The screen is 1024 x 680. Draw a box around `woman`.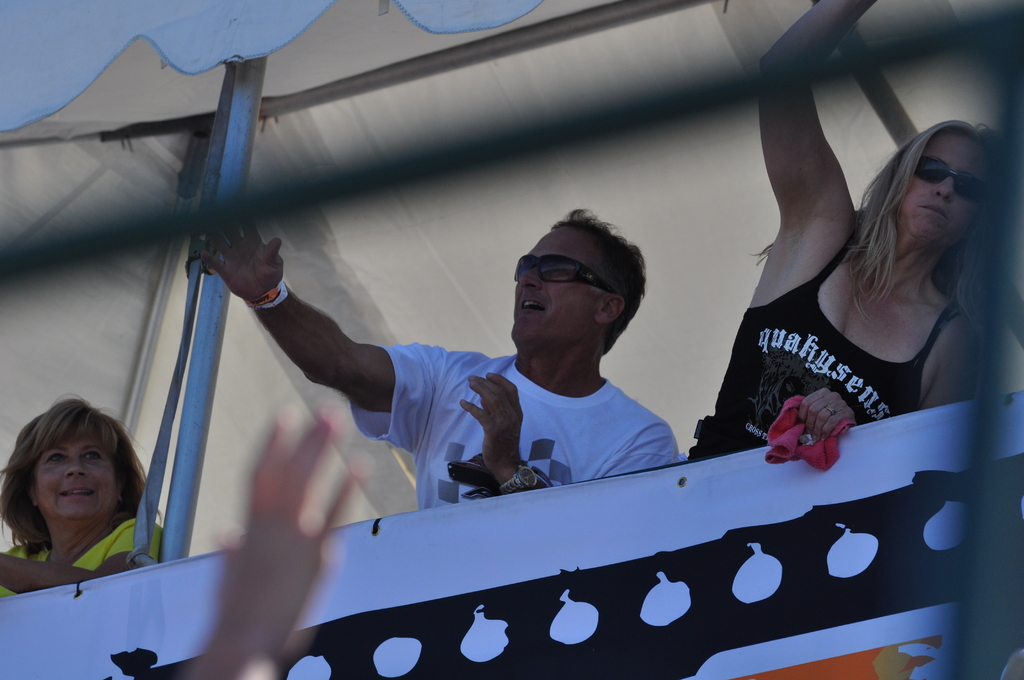
[0, 396, 160, 622].
